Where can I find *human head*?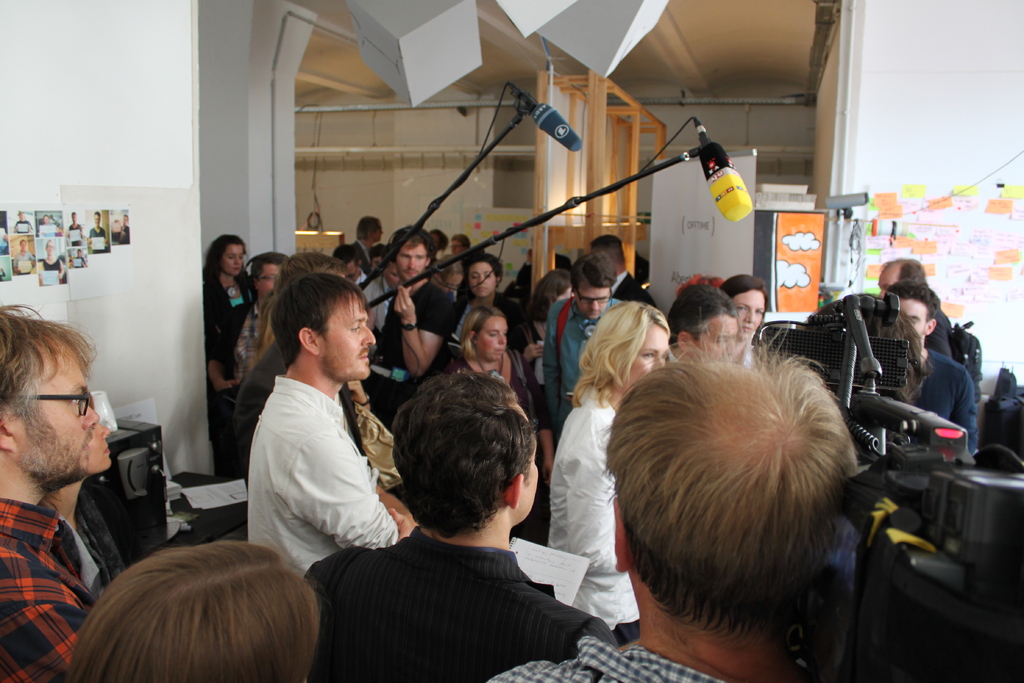
You can find it at {"x1": 595, "y1": 299, "x2": 669, "y2": 387}.
